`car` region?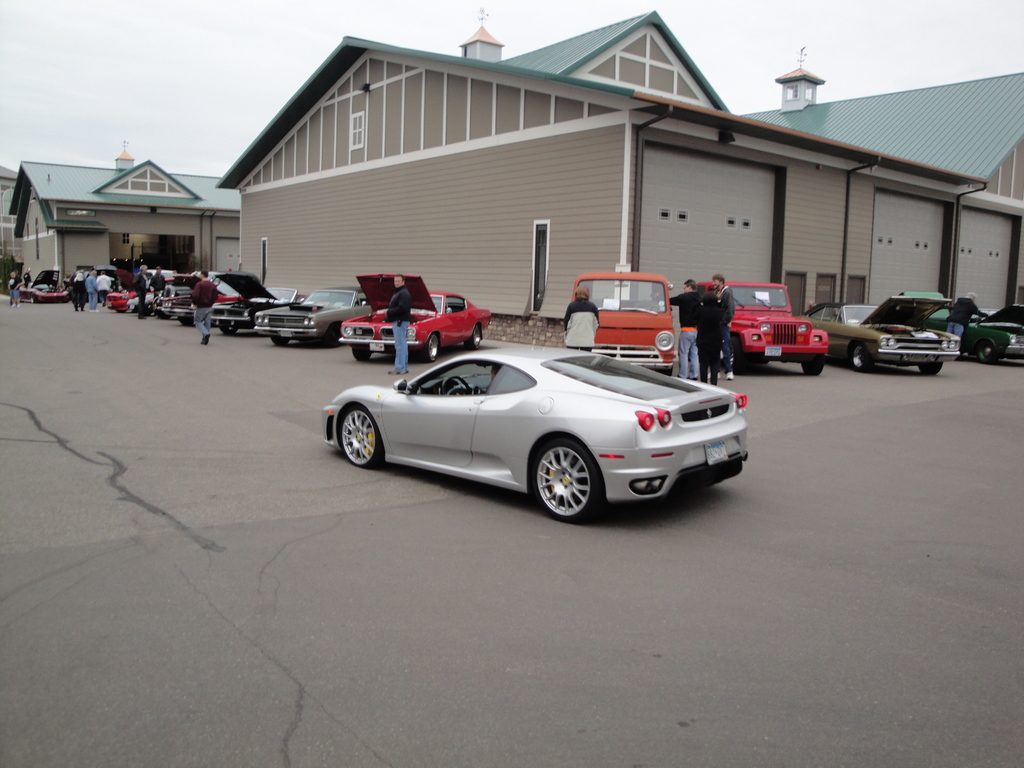
[left=801, top=294, right=964, bottom=372]
